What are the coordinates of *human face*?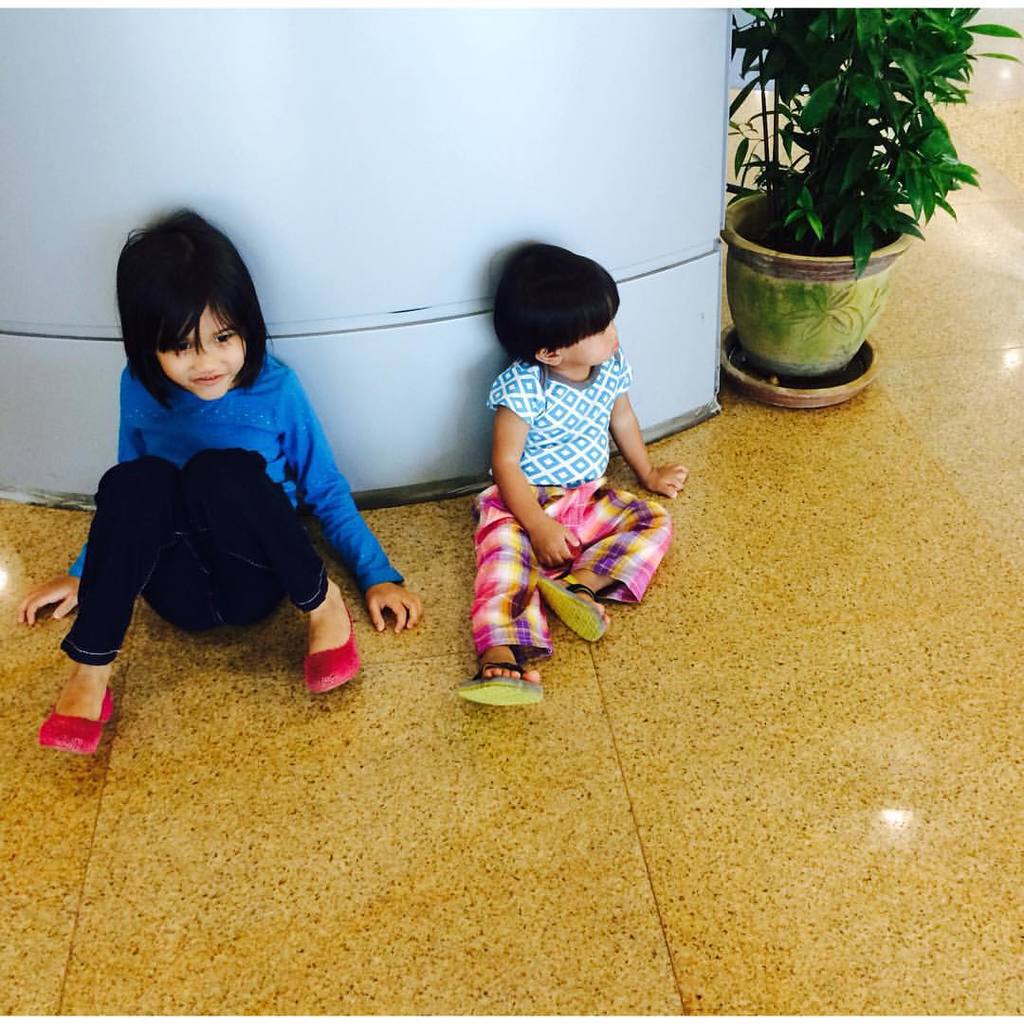
157:308:249:400.
